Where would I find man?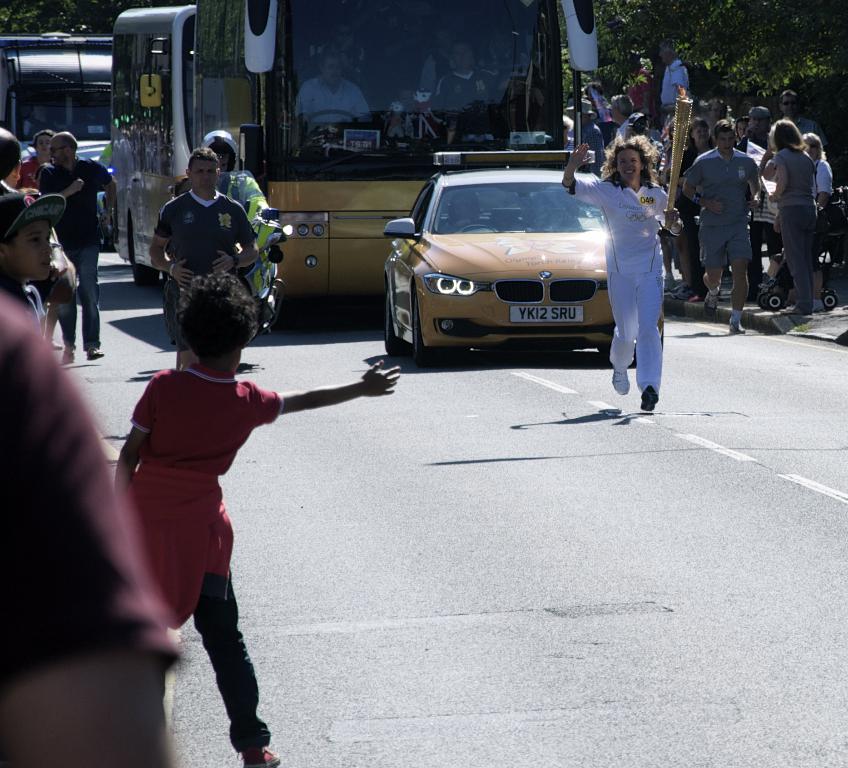
At [left=435, top=45, right=542, bottom=113].
